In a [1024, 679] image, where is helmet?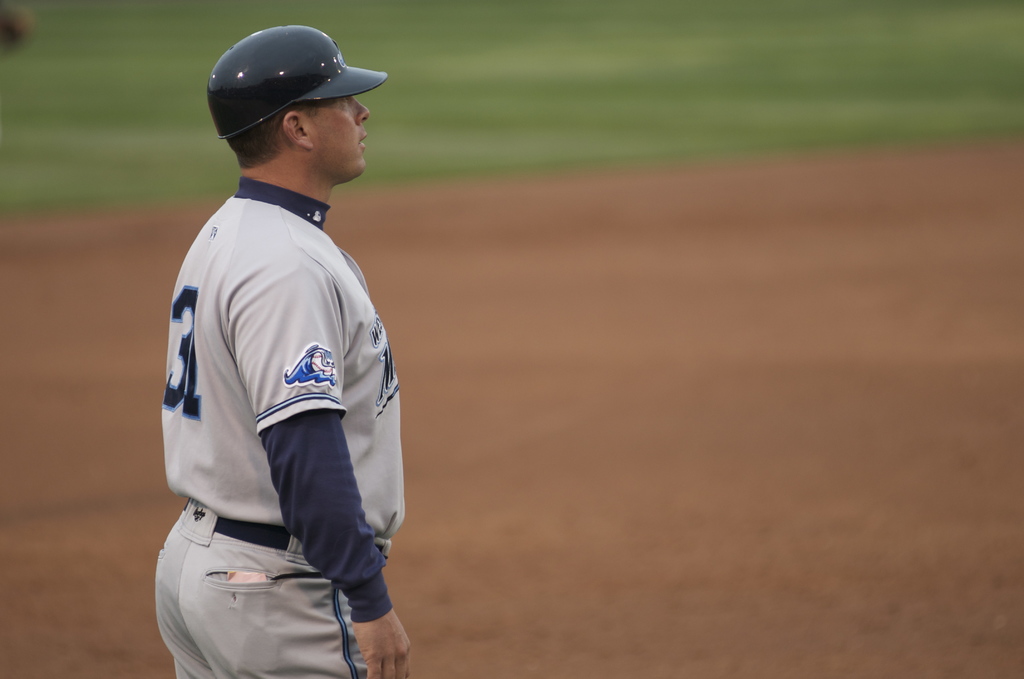
199 16 350 154.
